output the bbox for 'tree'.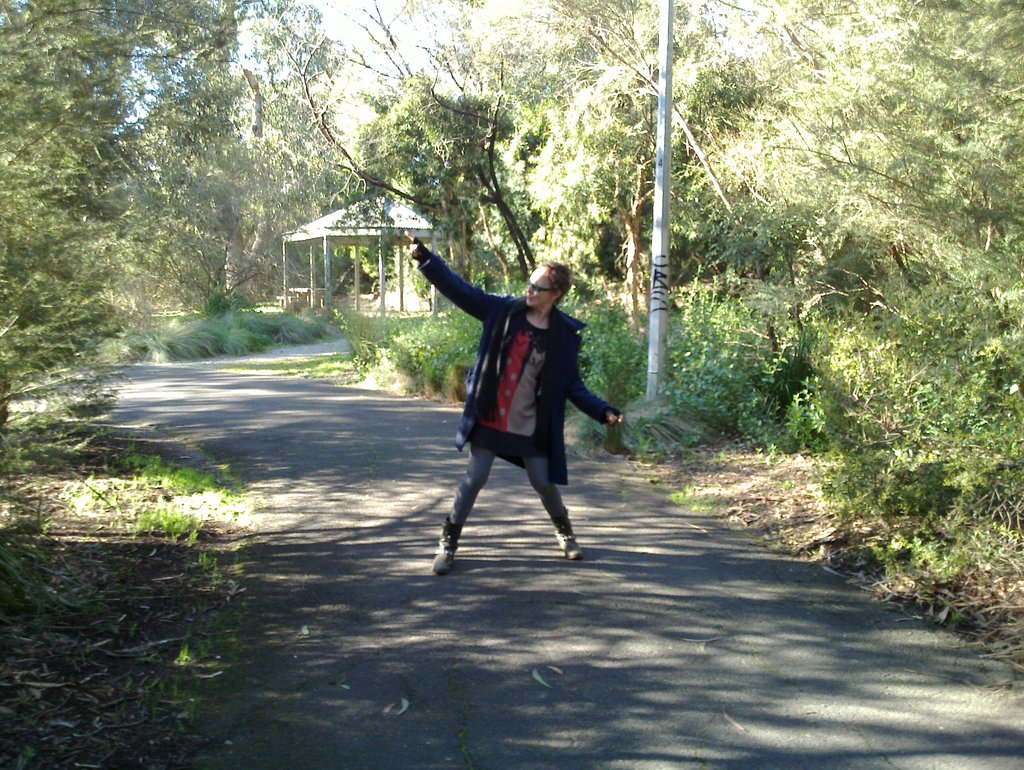
<box>0,0,135,443</box>.
